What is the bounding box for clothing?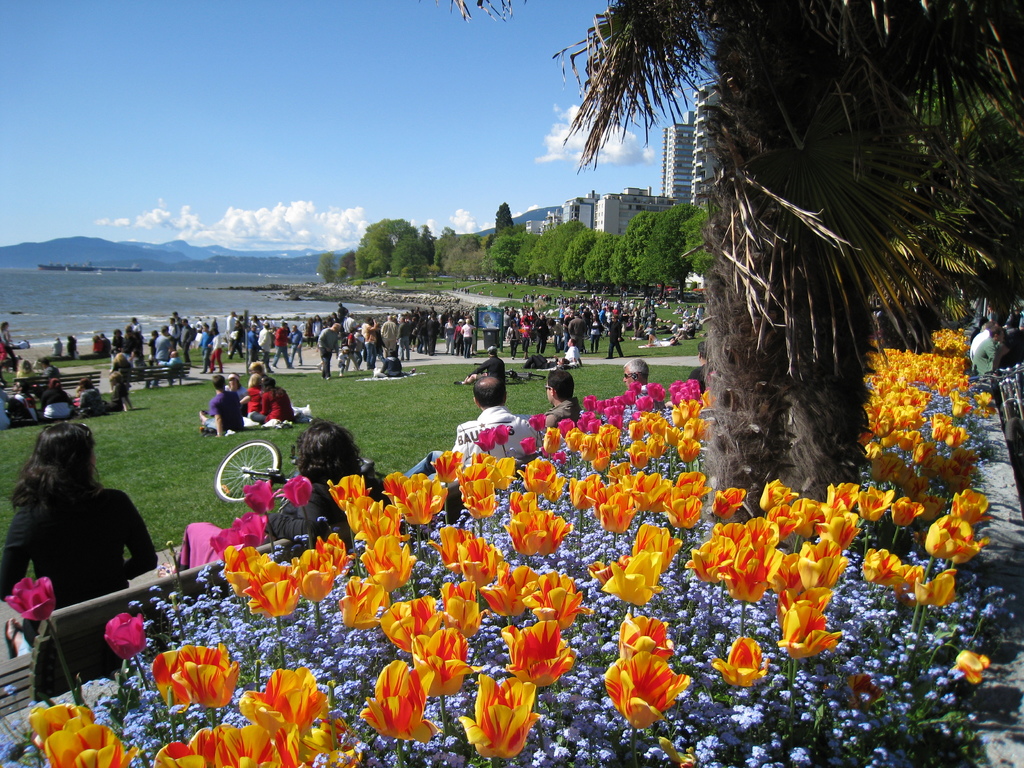
(x1=686, y1=364, x2=706, y2=390).
